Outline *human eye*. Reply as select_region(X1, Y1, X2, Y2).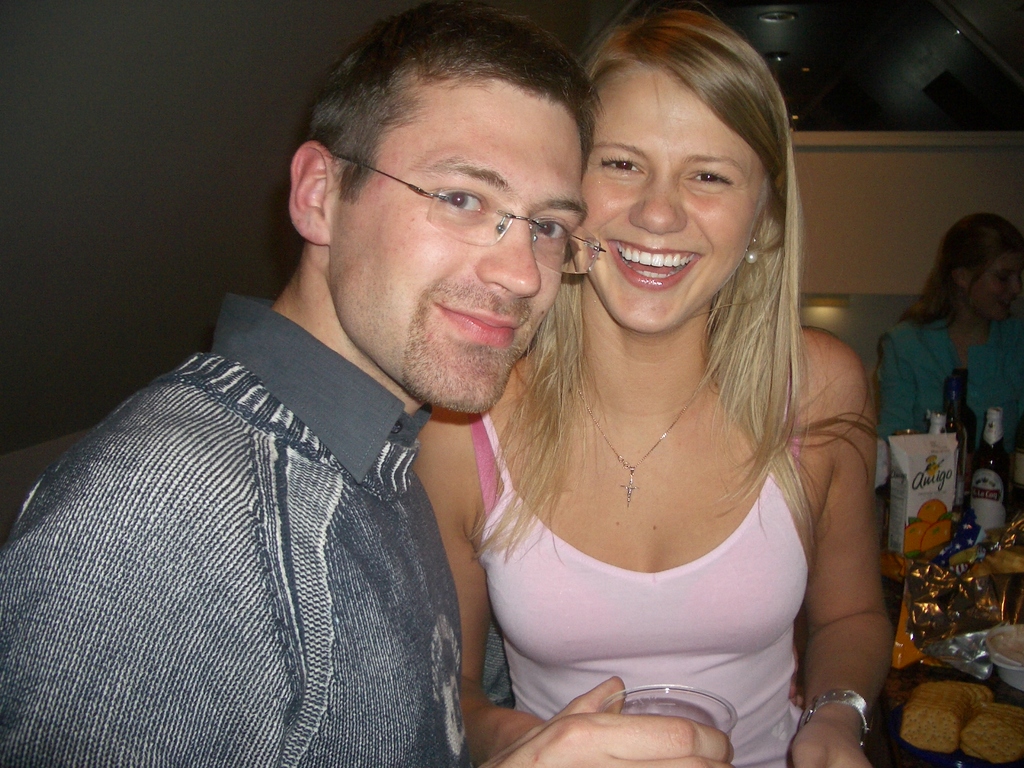
select_region(684, 166, 737, 188).
